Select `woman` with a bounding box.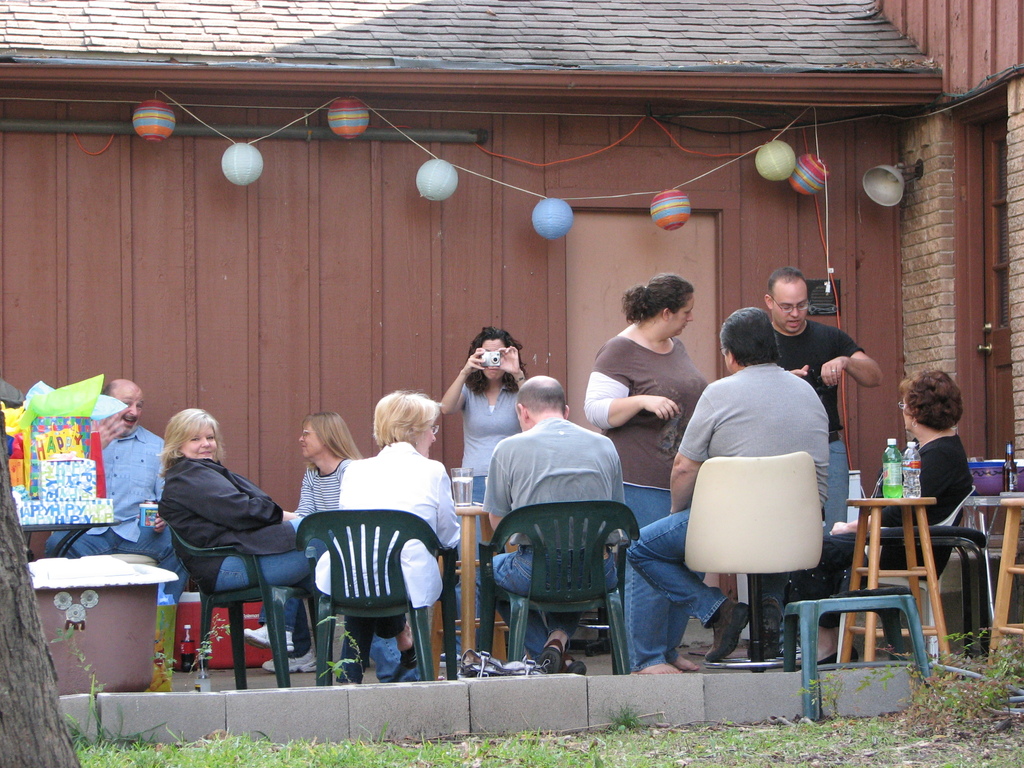
149, 407, 431, 682.
